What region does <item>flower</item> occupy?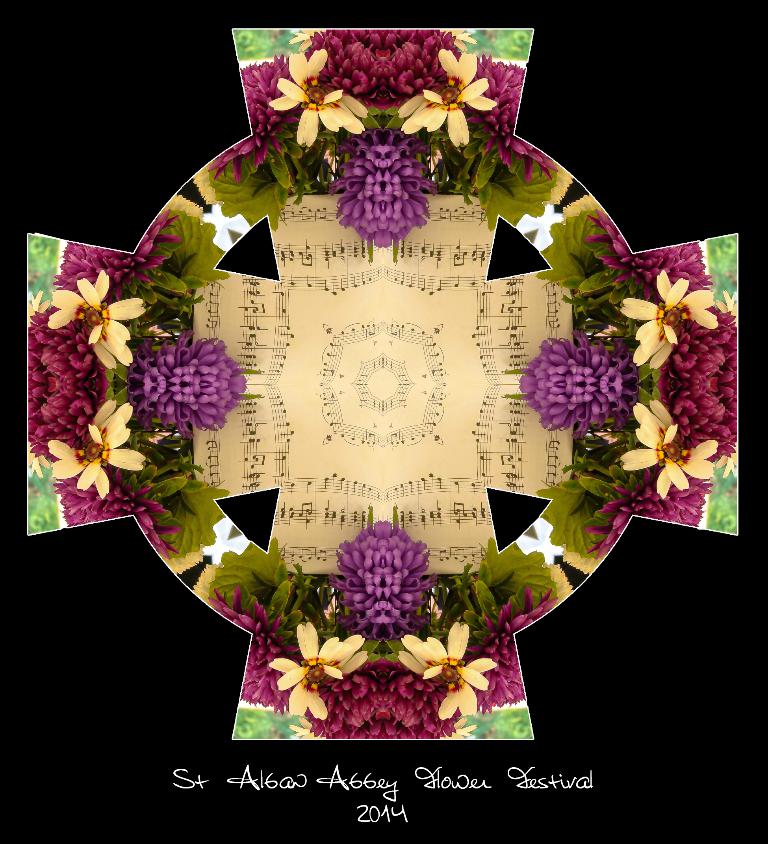
(327,520,435,640).
